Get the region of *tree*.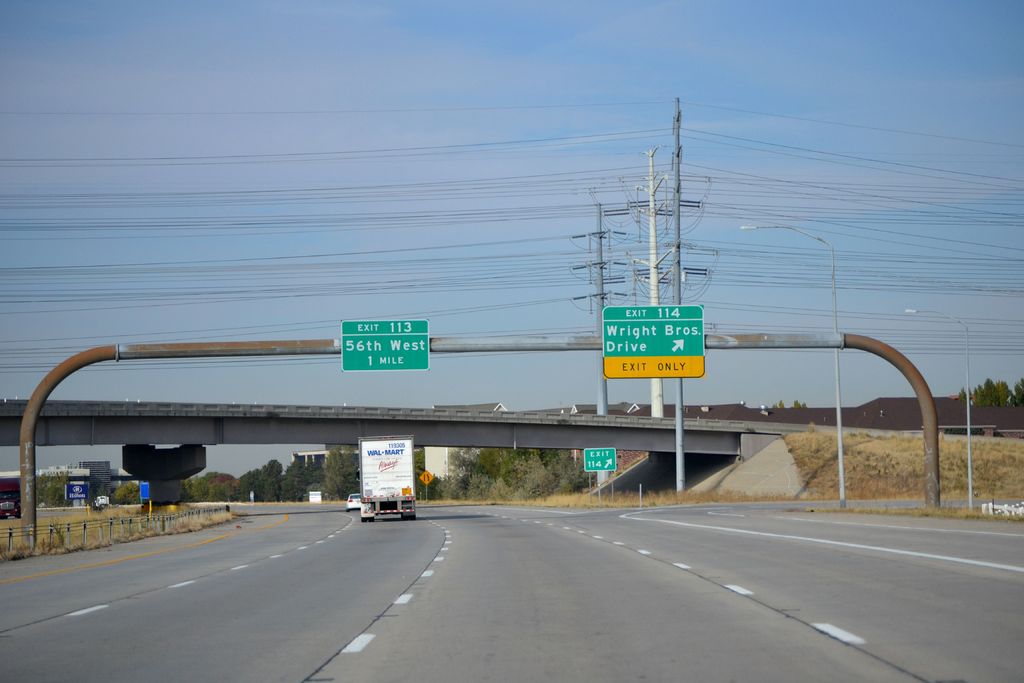
BBox(111, 473, 140, 505).
